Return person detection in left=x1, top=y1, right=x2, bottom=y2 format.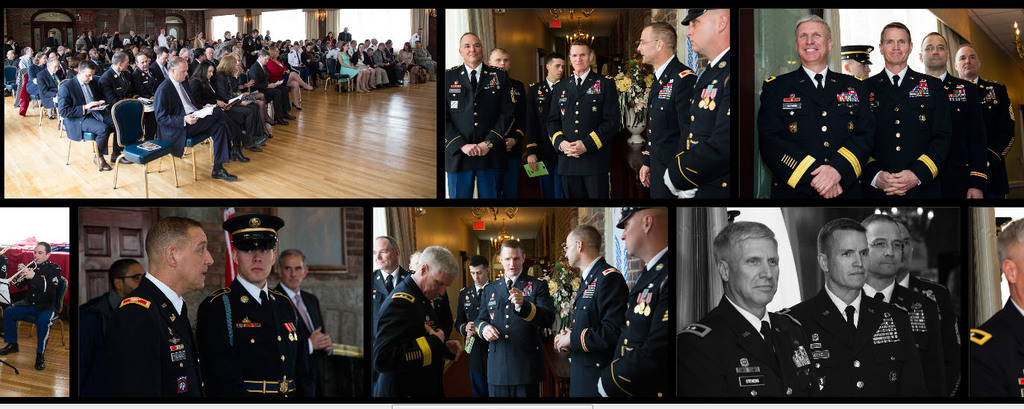
left=268, top=252, right=333, bottom=396.
